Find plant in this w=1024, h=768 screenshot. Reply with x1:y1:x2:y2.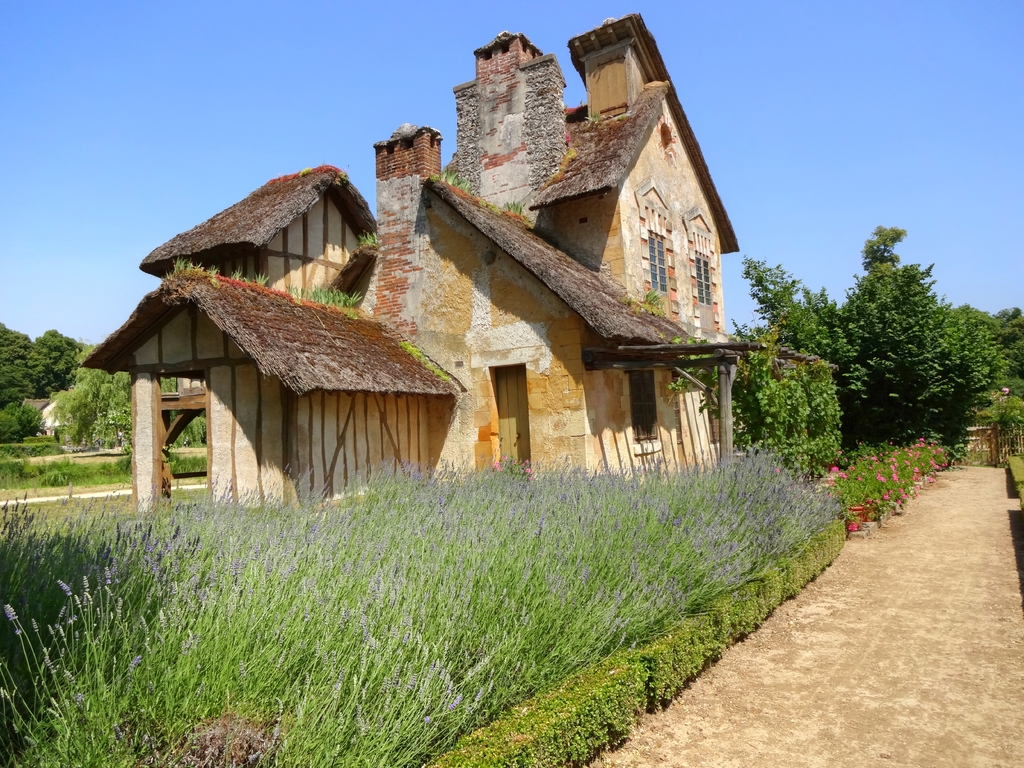
660:341:722:424.
